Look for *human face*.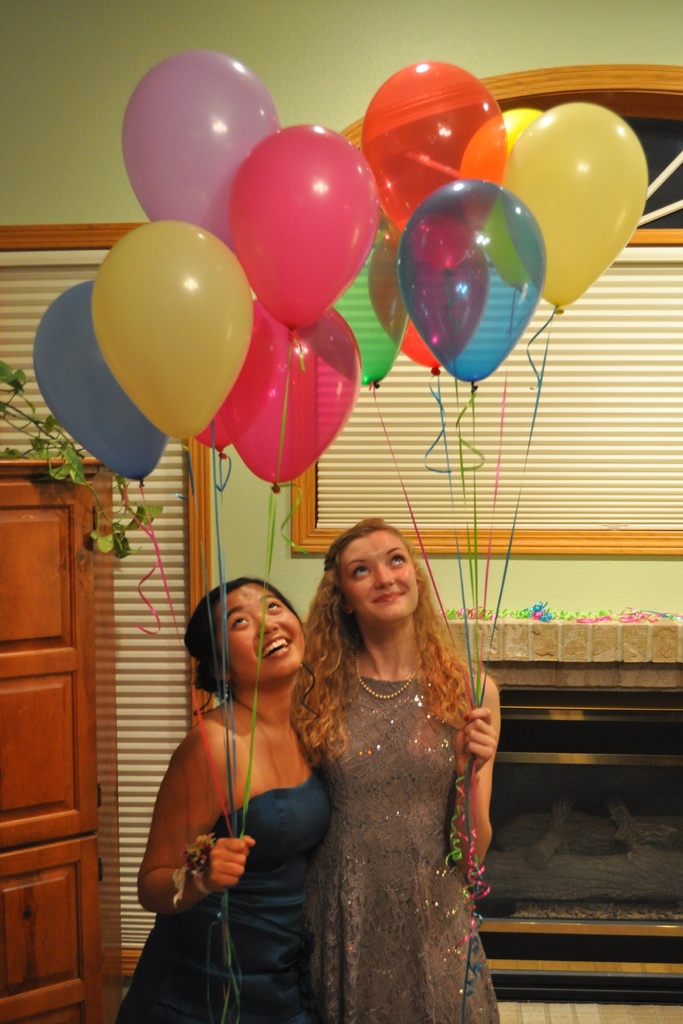
Found: box(218, 578, 312, 686).
